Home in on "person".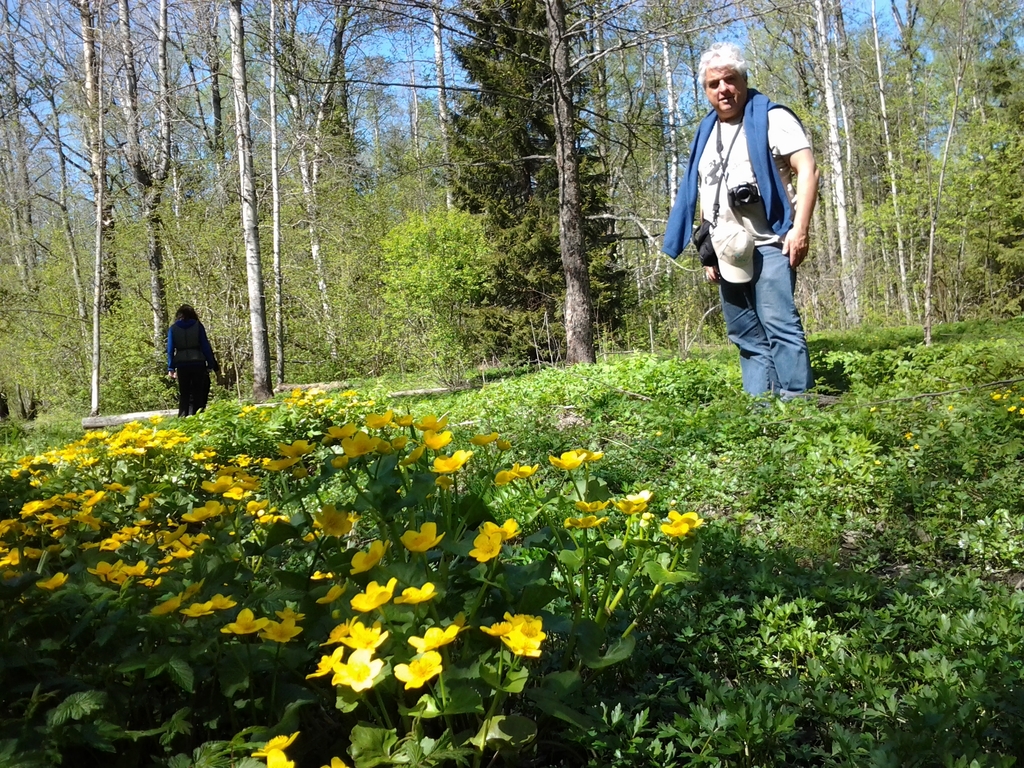
Homed in at box=[654, 45, 830, 405].
